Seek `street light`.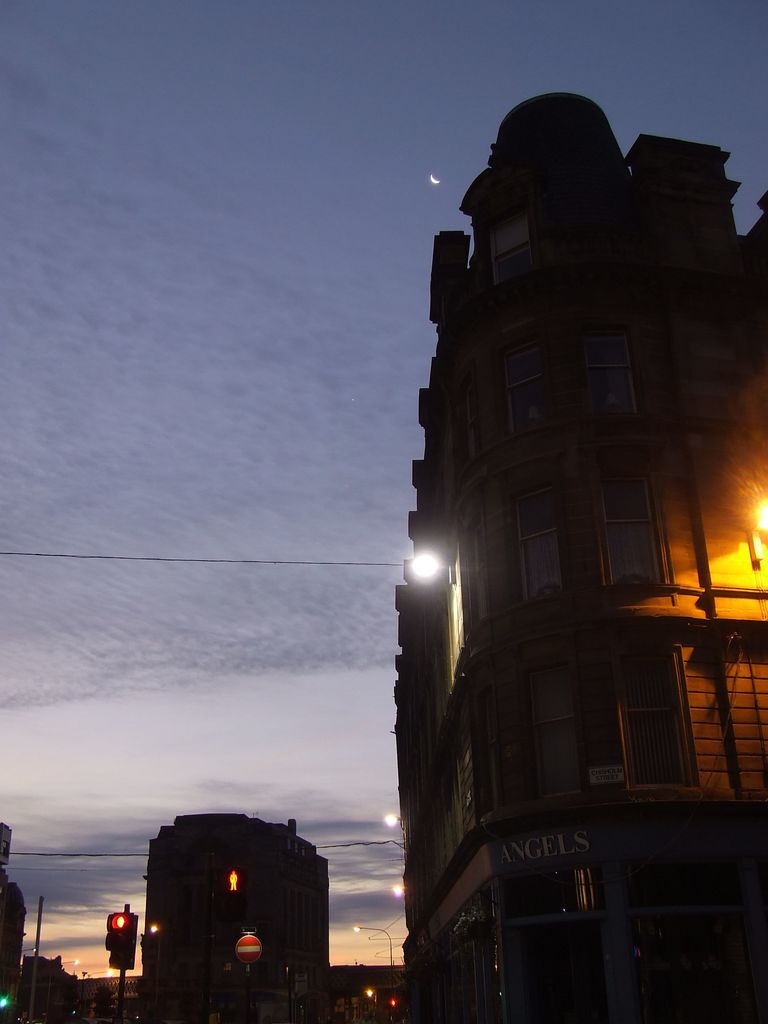
345/927/397/964.
